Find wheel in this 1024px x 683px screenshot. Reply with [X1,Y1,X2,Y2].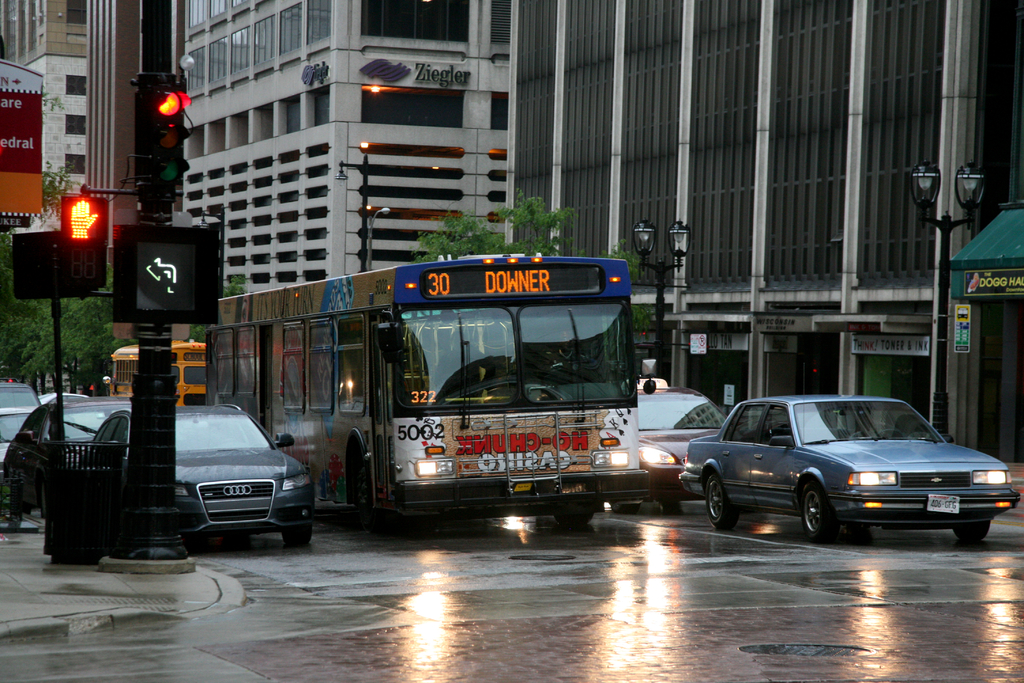
[282,527,311,547].
